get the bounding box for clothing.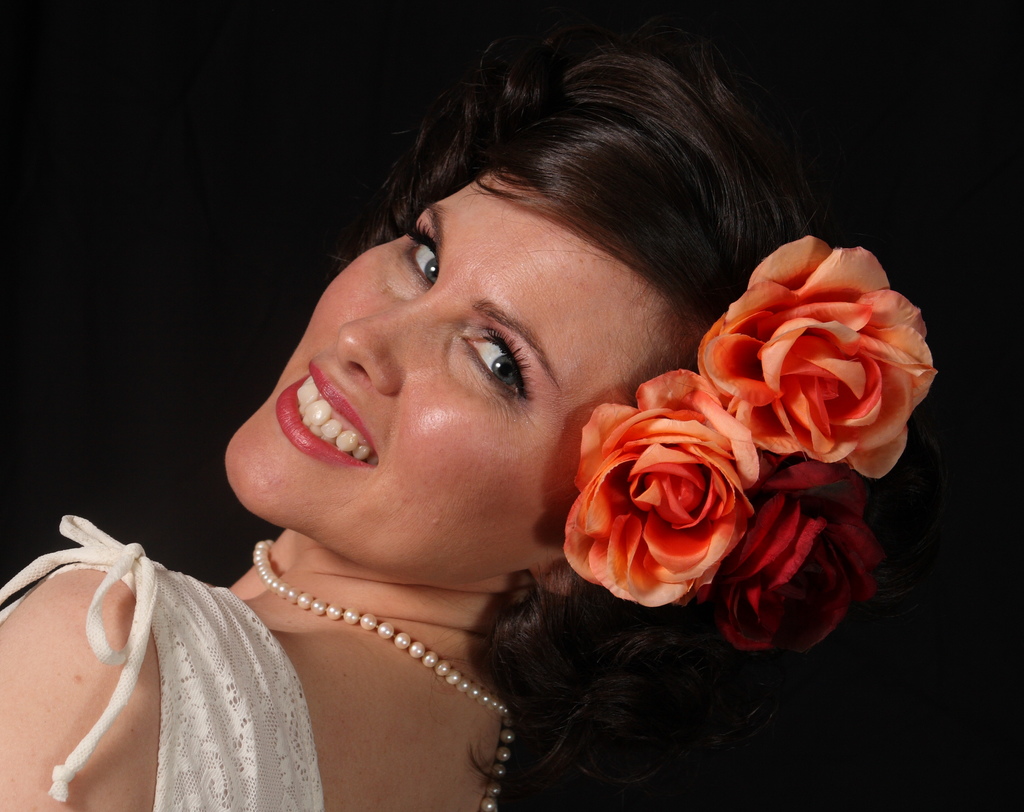
<region>0, 511, 328, 811</region>.
